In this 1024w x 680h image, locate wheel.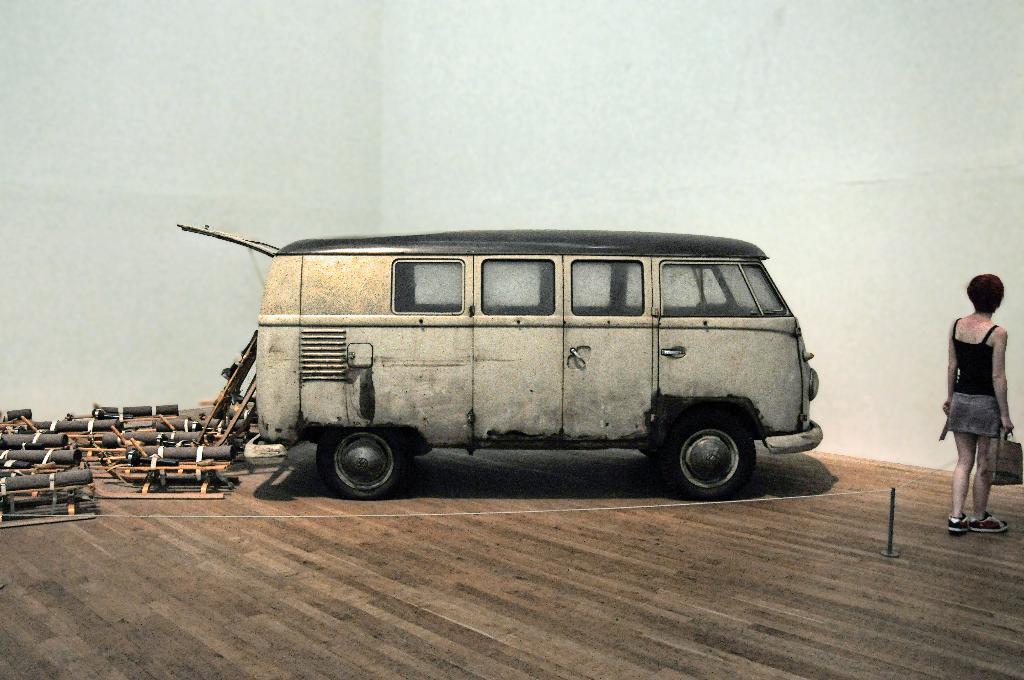
Bounding box: [665, 407, 755, 502].
